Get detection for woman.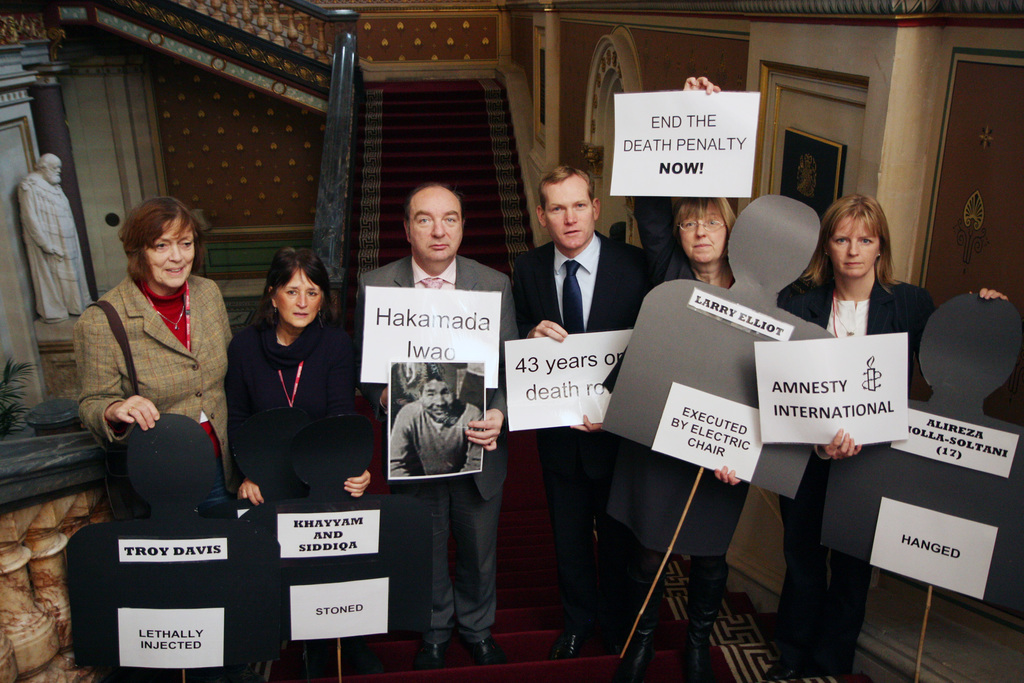
Detection: bbox=(79, 192, 250, 507).
